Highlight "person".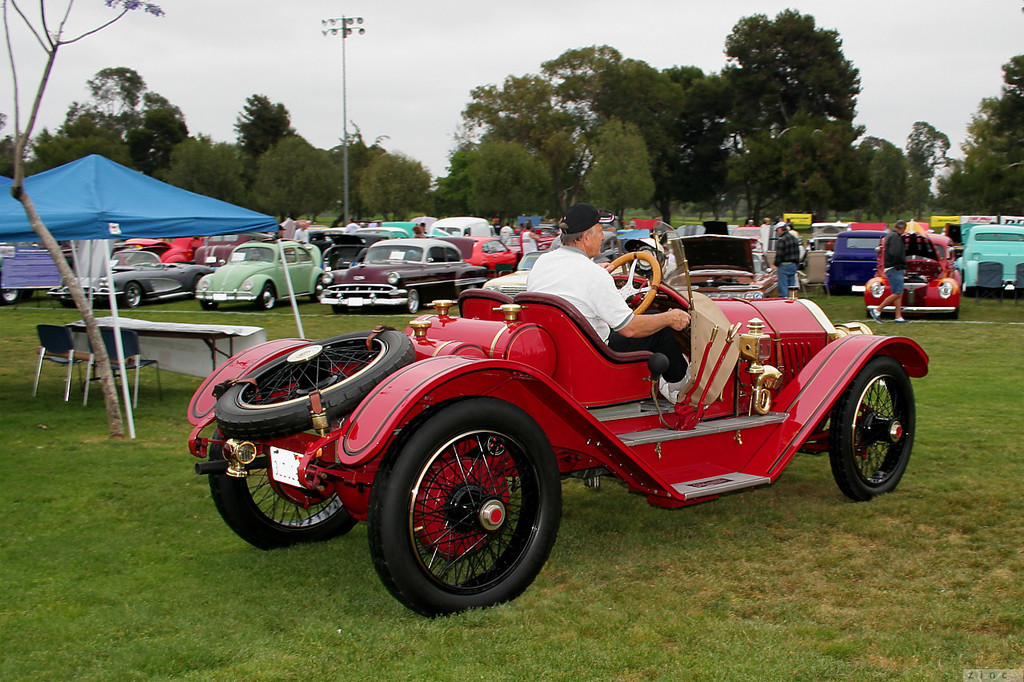
Highlighted region: bbox=[412, 225, 422, 237].
